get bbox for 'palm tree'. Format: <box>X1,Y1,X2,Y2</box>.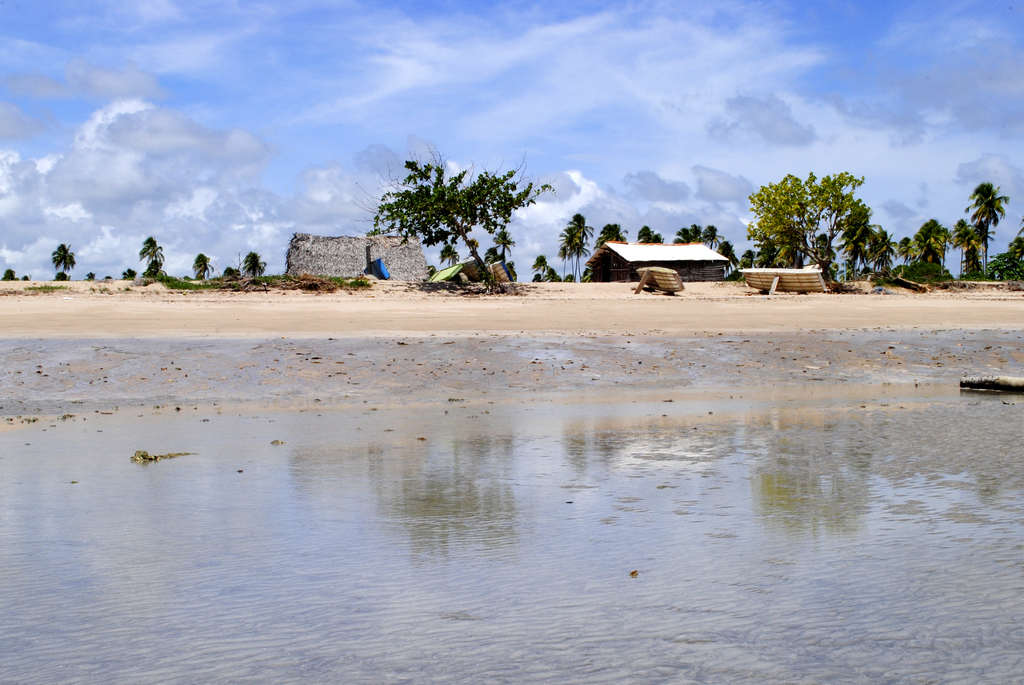
<box>552,211,585,280</box>.
